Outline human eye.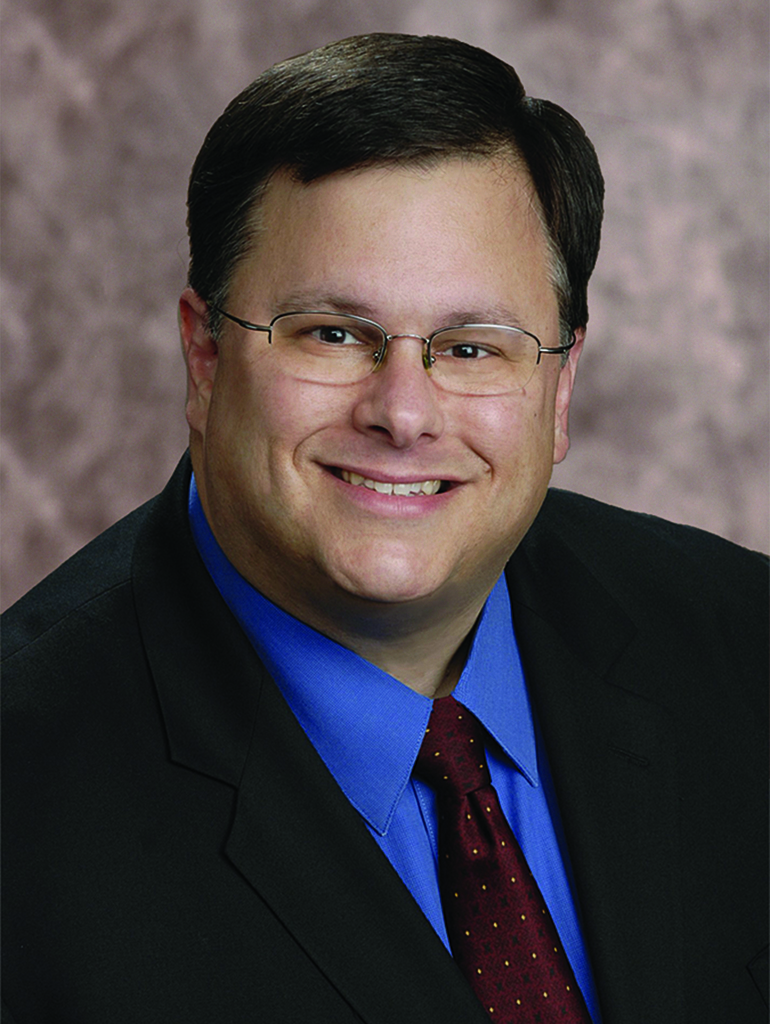
Outline: <region>289, 322, 376, 357</region>.
